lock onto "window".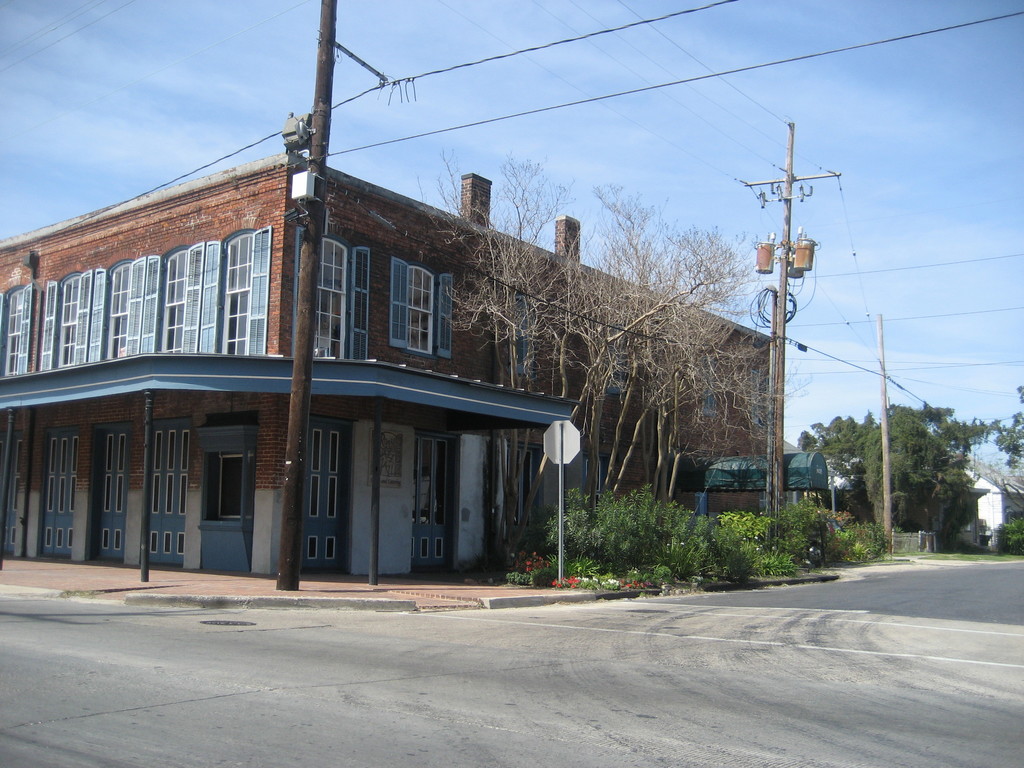
Locked: bbox(0, 285, 38, 375).
